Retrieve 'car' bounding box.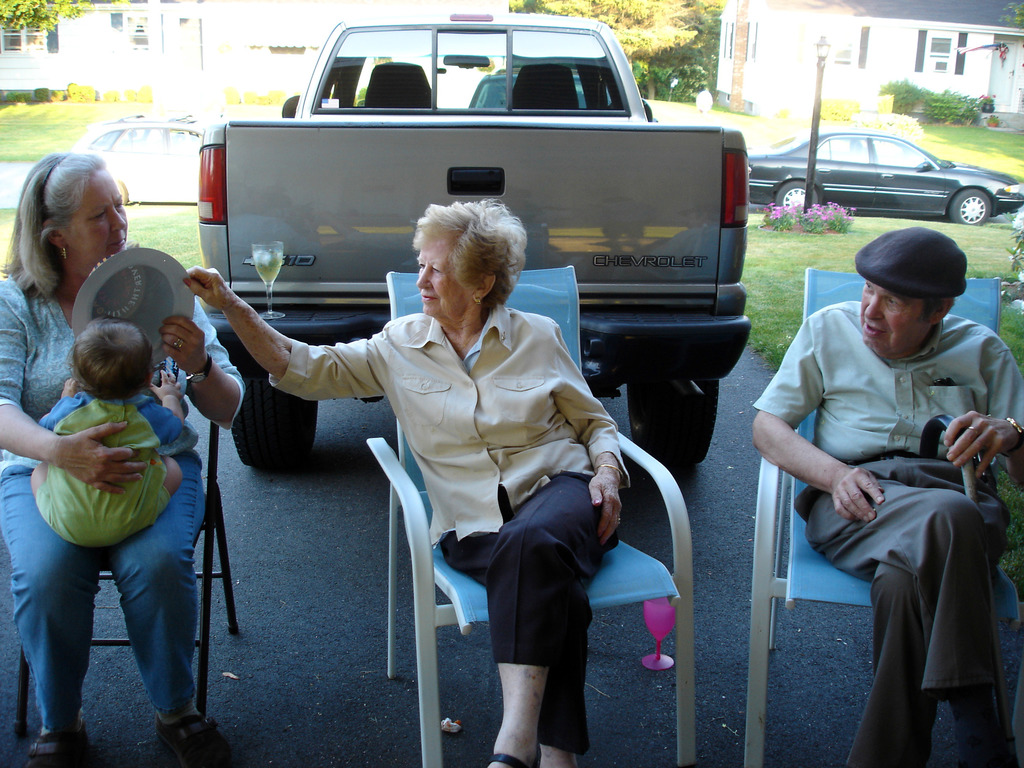
Bounding box: box=[746, 132, 1023, 221].
